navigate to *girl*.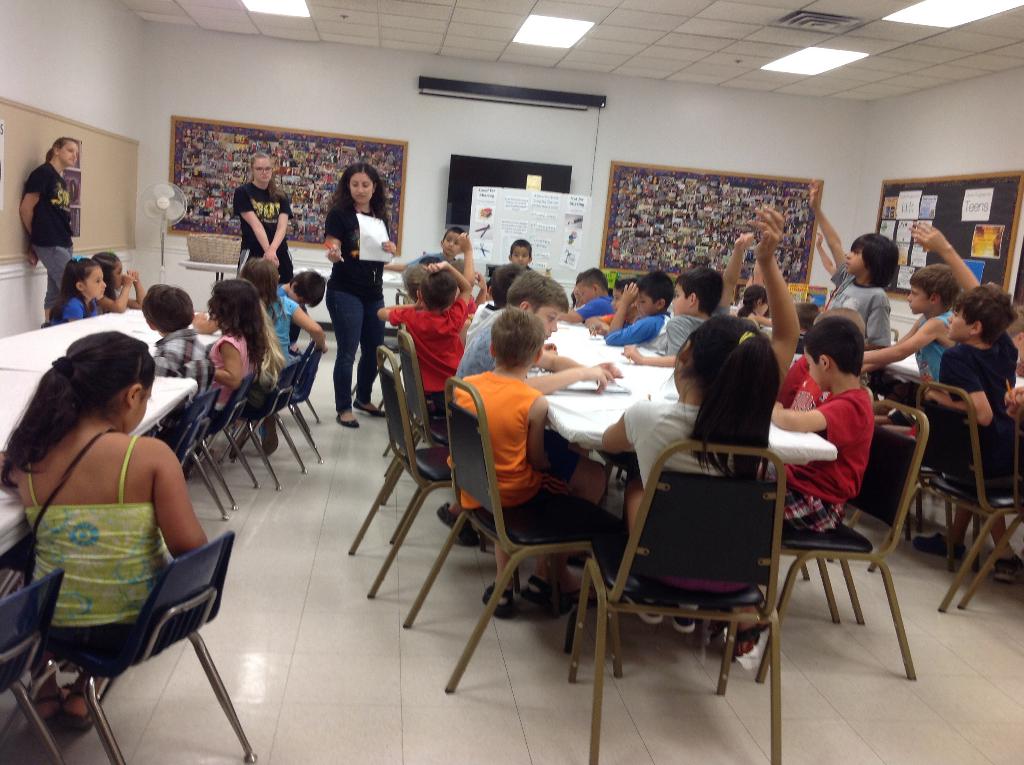
Navigation target: {"left": 231, "top": 154, "right": 293, "bottom": 358}.
